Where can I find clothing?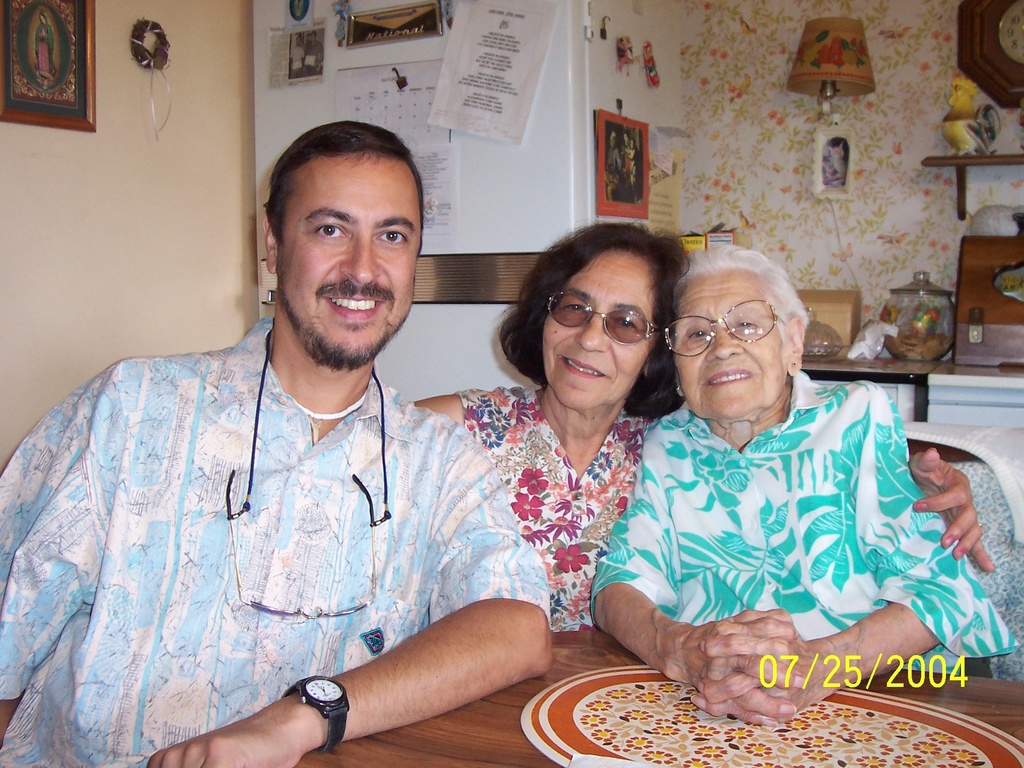
You can find it at left=0, top=316, right=554, bottom=767.
